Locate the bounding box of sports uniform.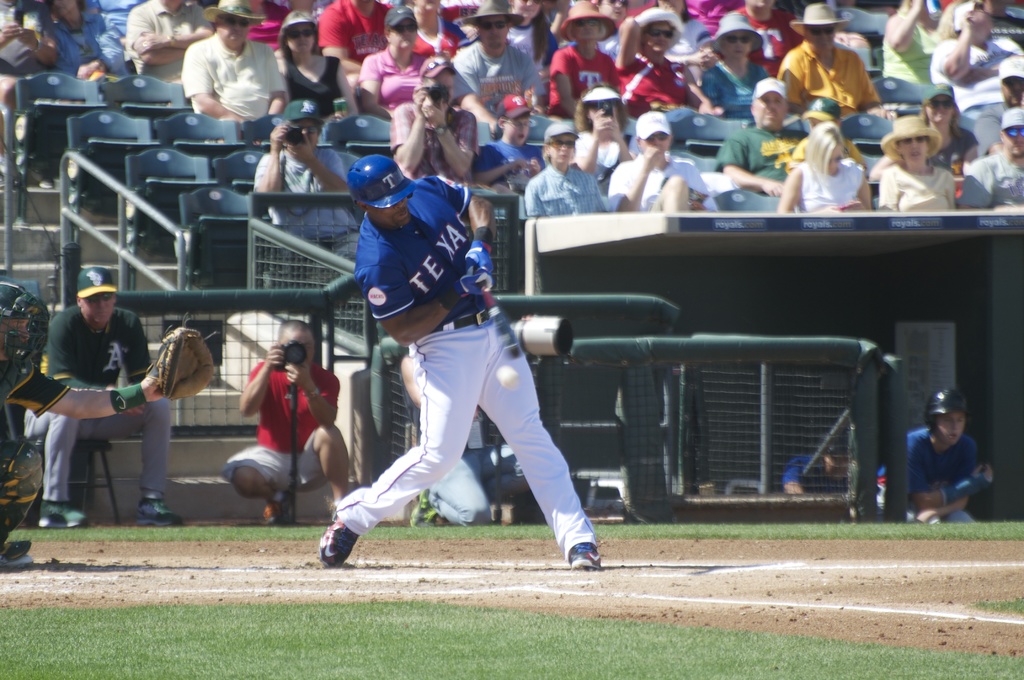
Bounding box: 392:124:486:164.
